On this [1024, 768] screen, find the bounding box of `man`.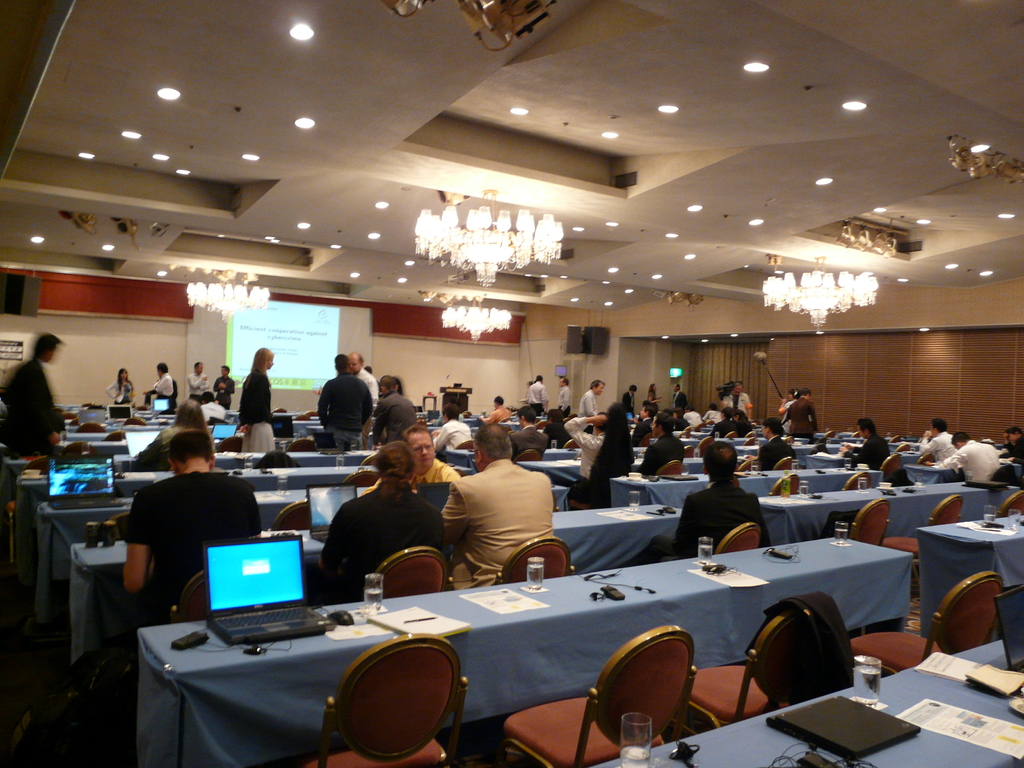
Bounding box: region(762, 424, 794, 469).
